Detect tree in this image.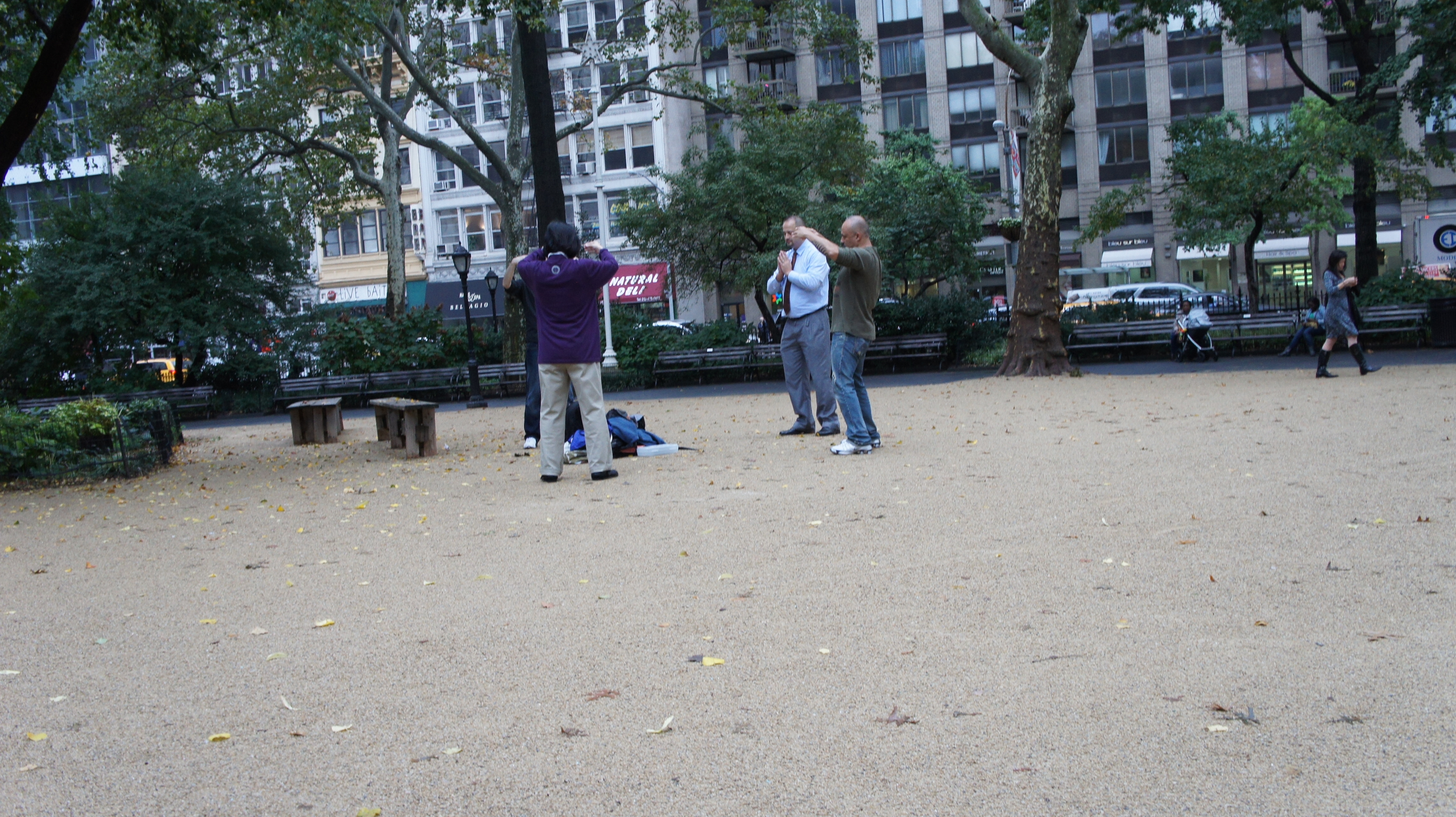
Detection: x1=13 y1=46 x2=97 y2=125.
